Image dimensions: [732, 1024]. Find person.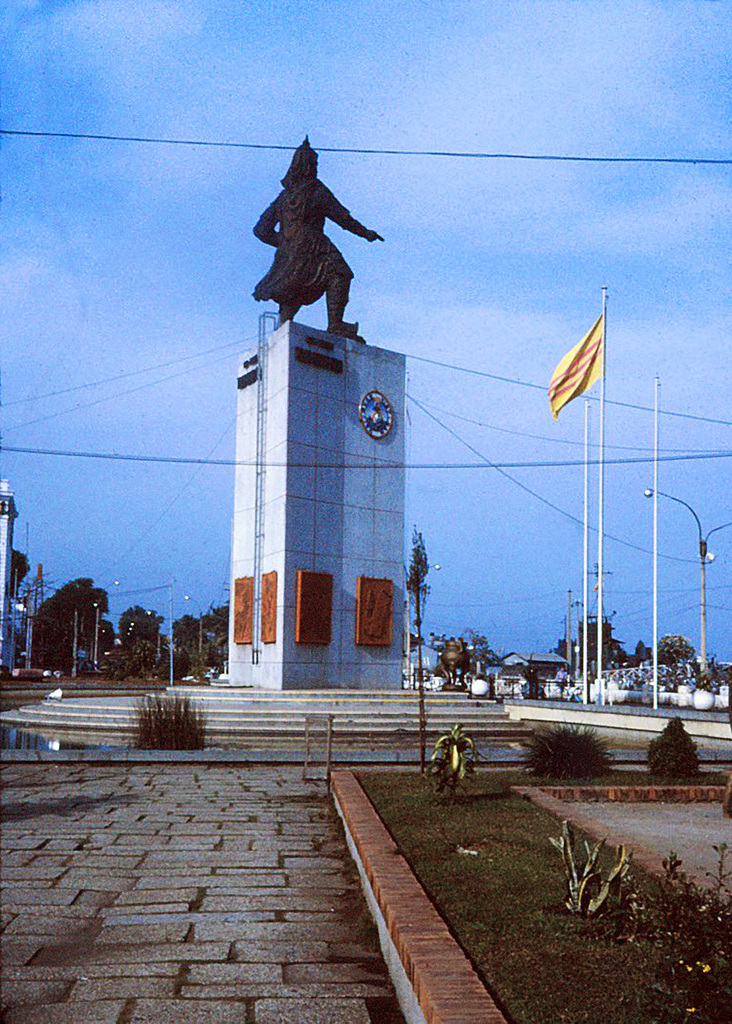
locate(249, 132, 391, 337).
